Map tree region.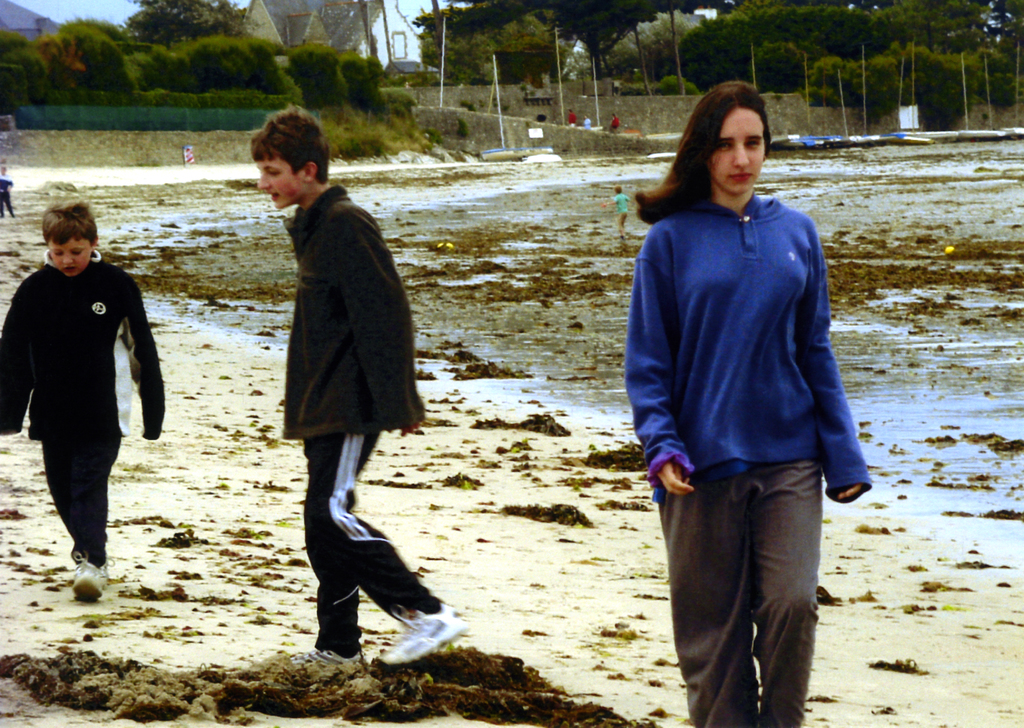
Mapped to (844,53,909,133).
